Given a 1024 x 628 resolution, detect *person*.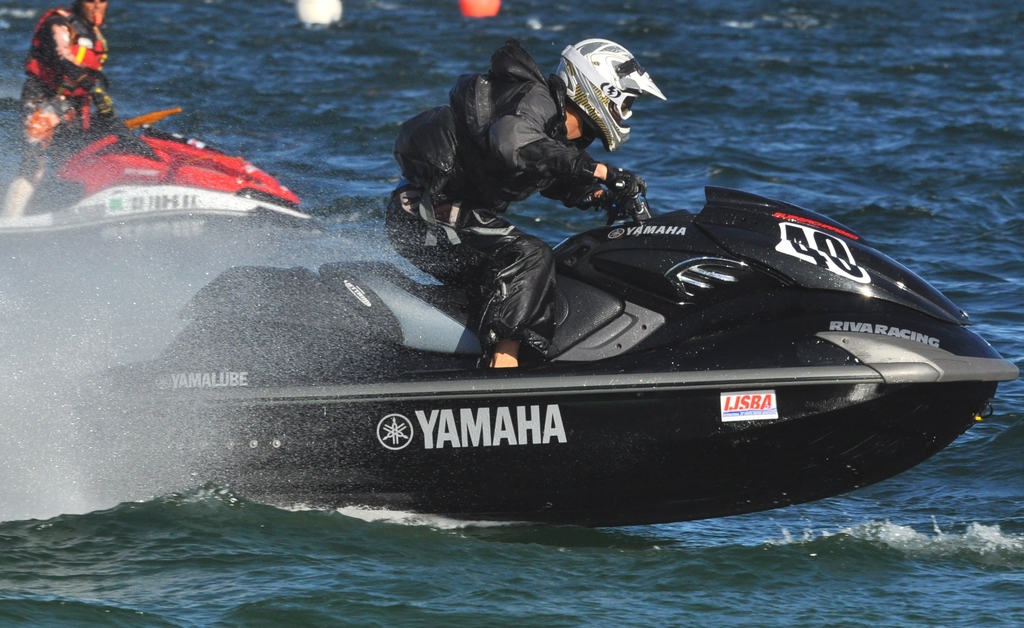
(5,0,109,221).
